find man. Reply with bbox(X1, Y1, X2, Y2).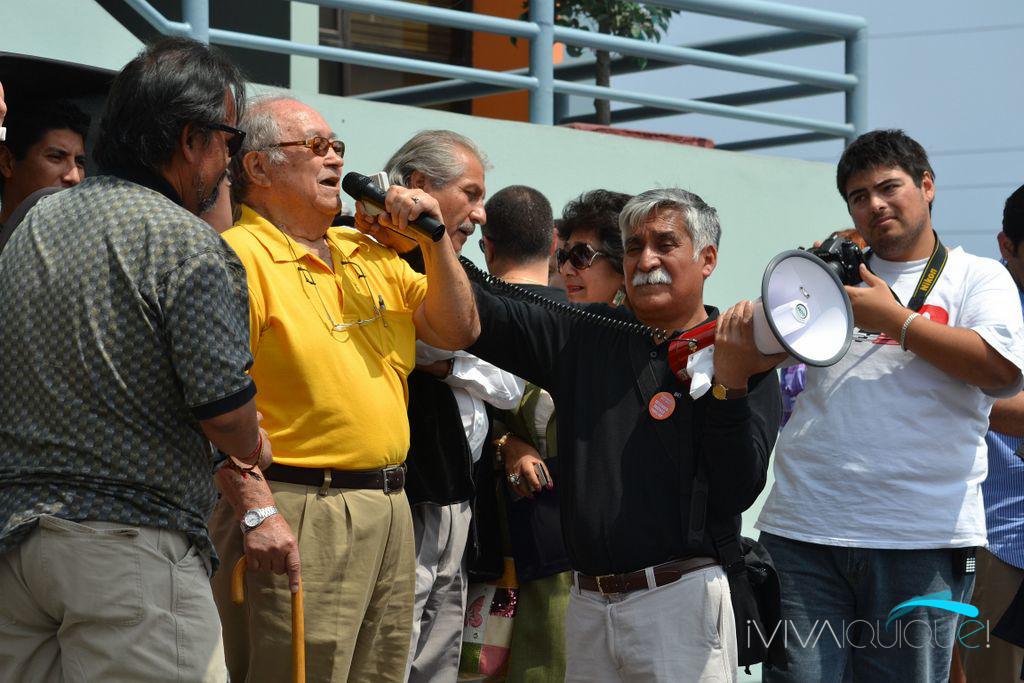
bbox(750, 125, 1023, 682).
